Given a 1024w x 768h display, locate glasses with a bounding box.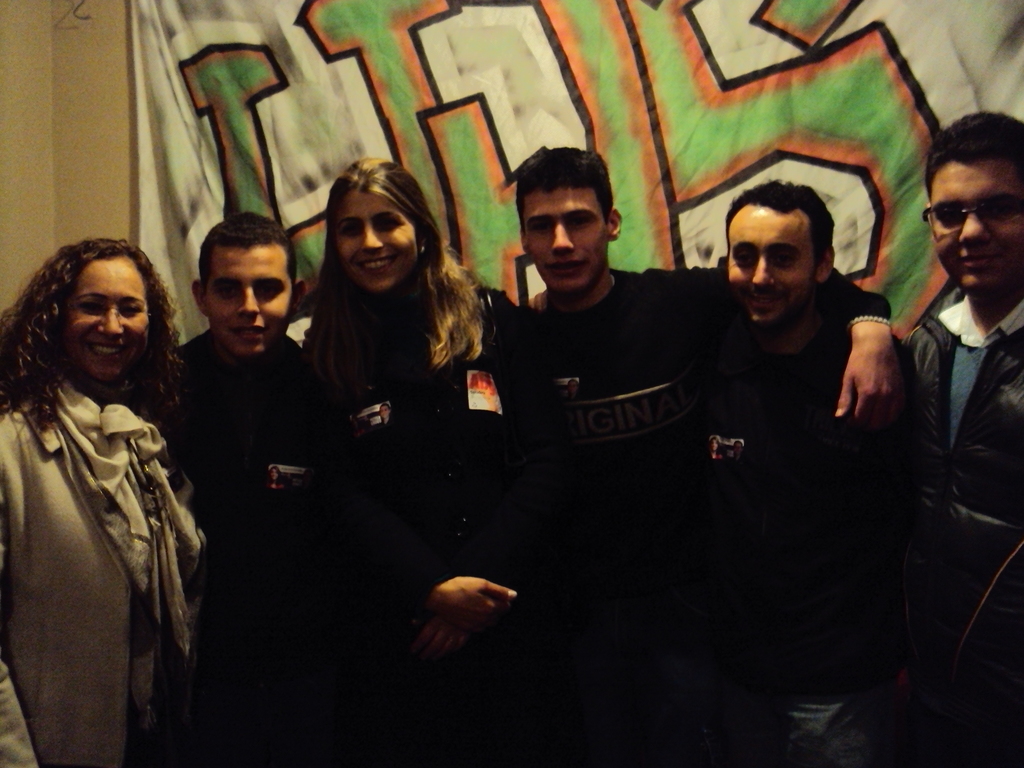
Located: x1=65 y1=300 x2=161 y2=333.
